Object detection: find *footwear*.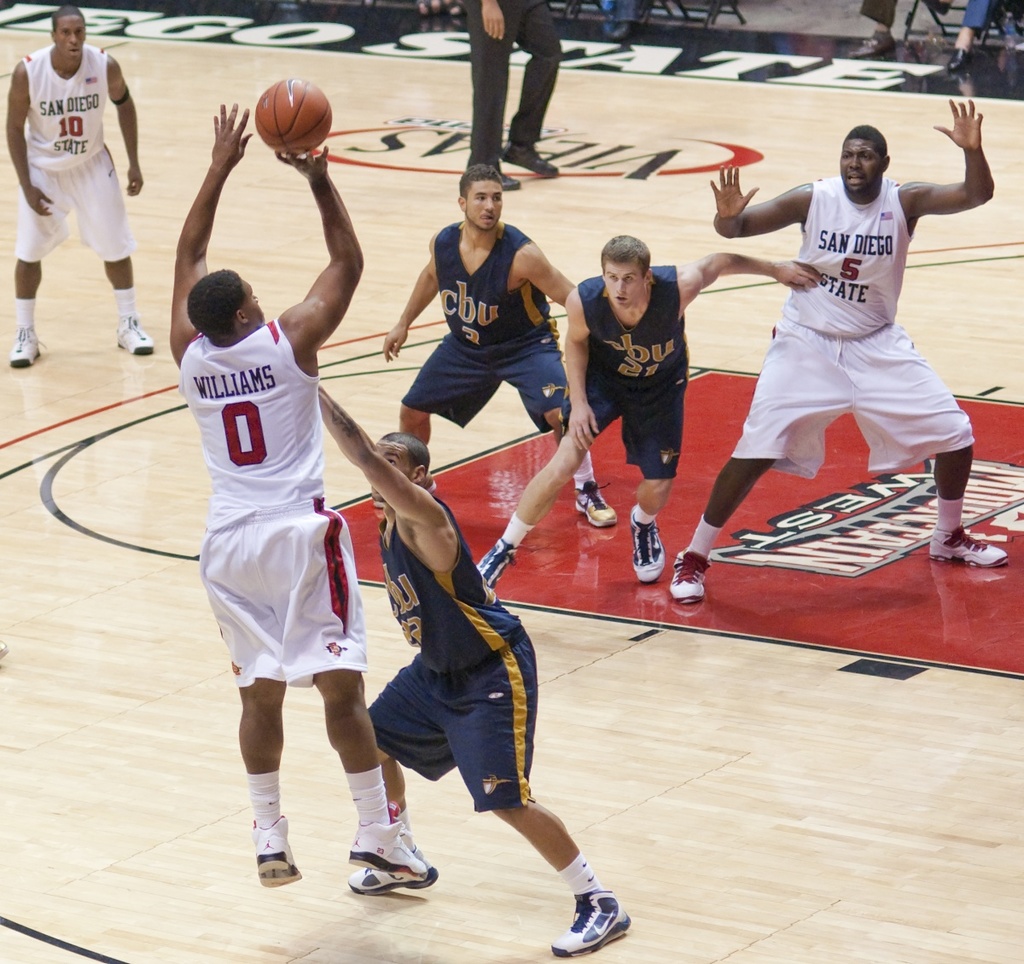
(475, 537, 517, 586).
